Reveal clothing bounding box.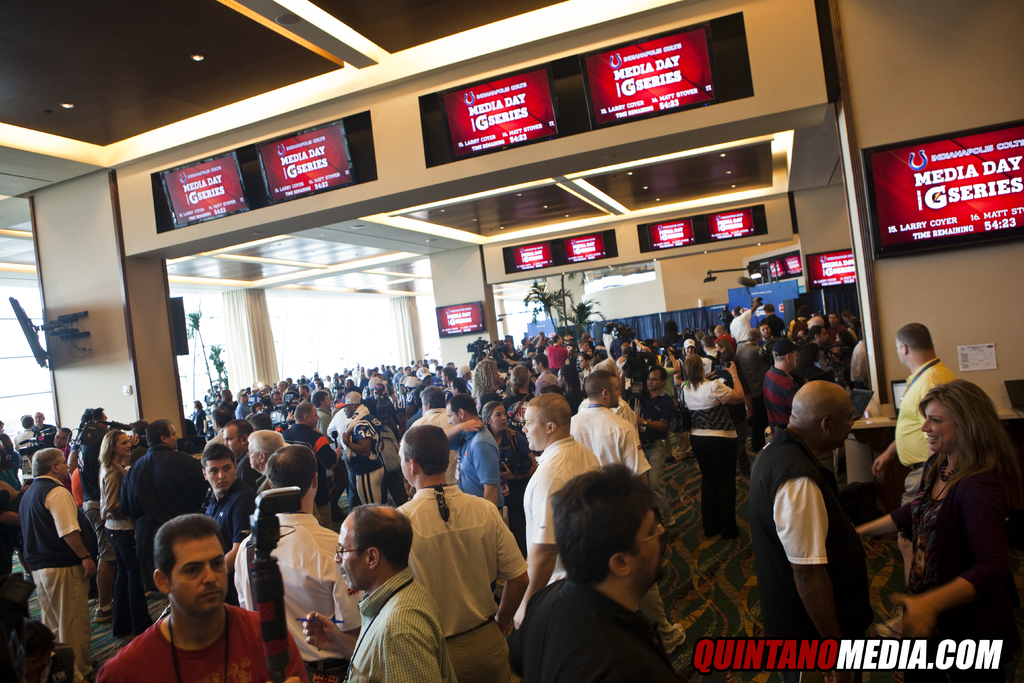
Revealed: [749,415,872,643].
